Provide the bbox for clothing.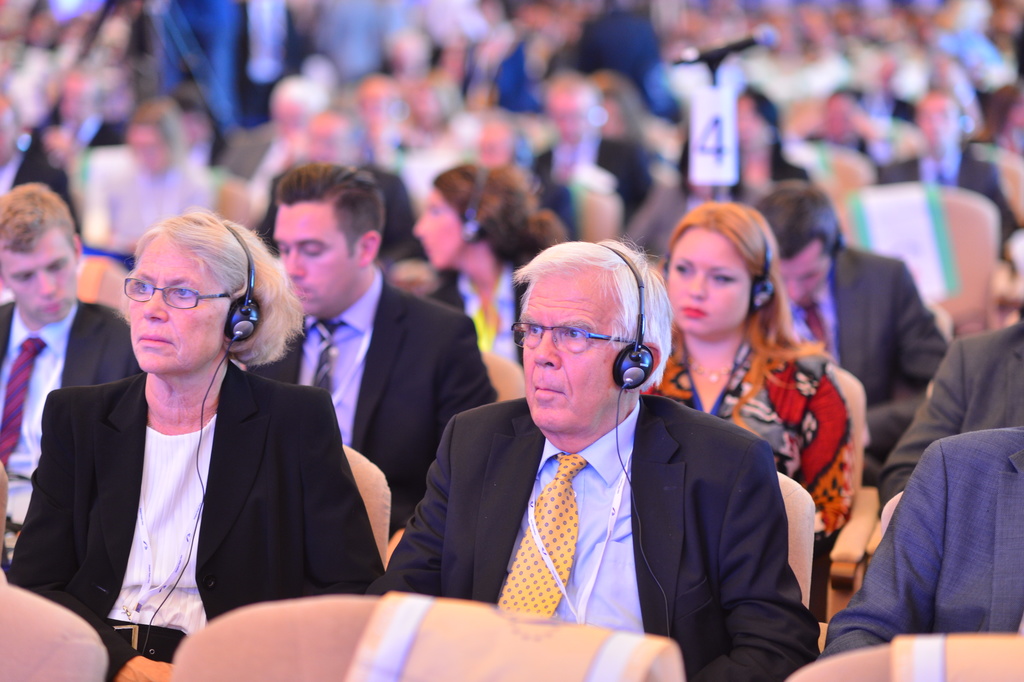
<region>252, 169, 429, 274</region>.
